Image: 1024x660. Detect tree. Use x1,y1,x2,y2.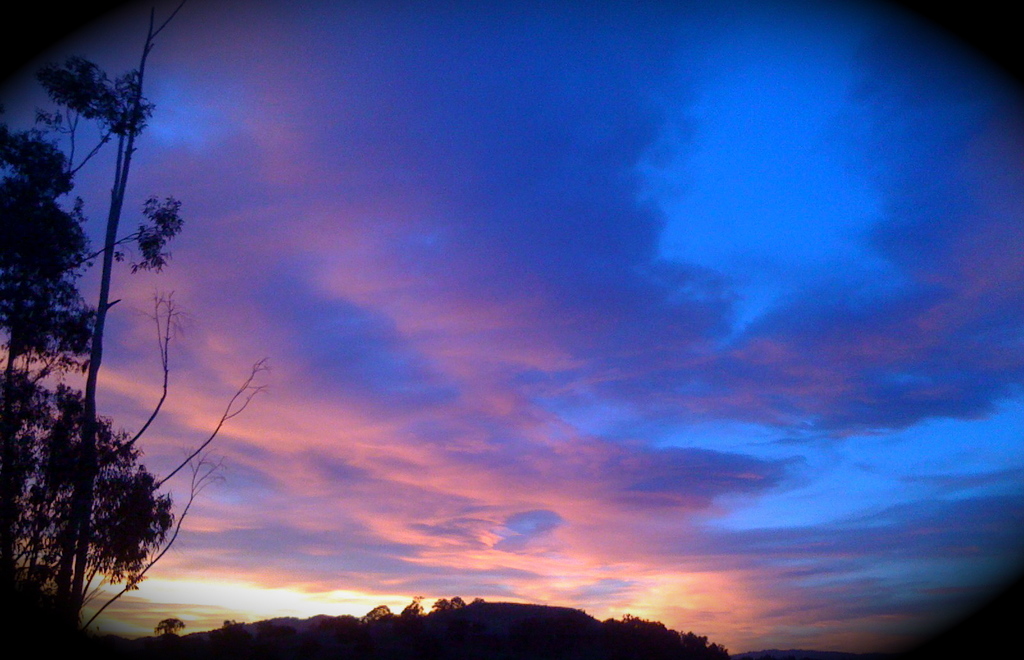
0,19,196,659.
